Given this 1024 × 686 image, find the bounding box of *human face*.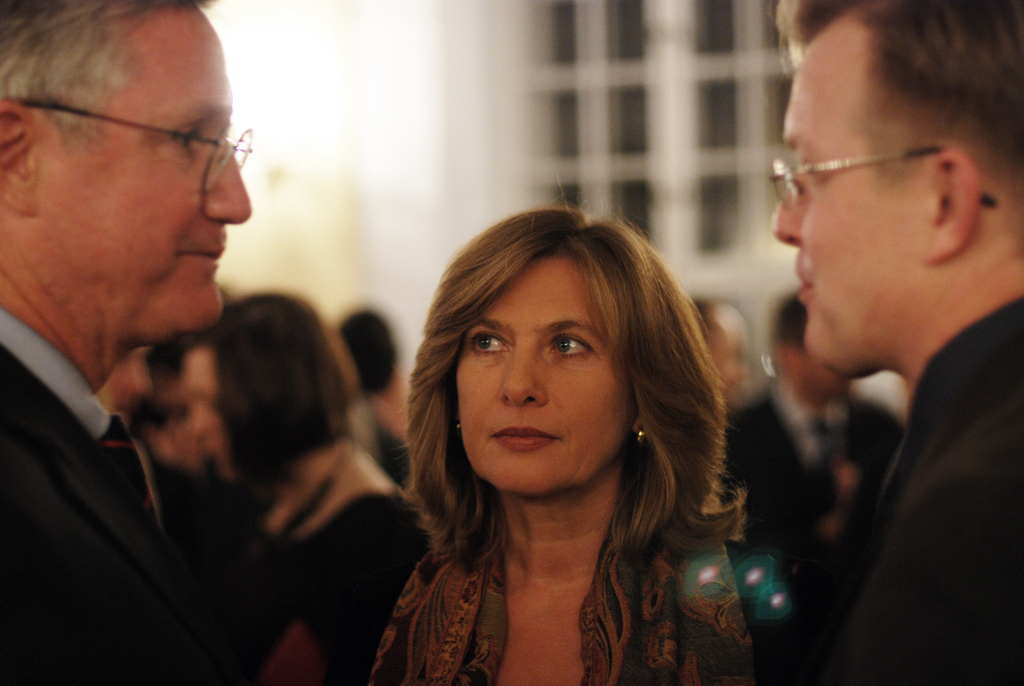
select_region(42, 6, 253, 339).
